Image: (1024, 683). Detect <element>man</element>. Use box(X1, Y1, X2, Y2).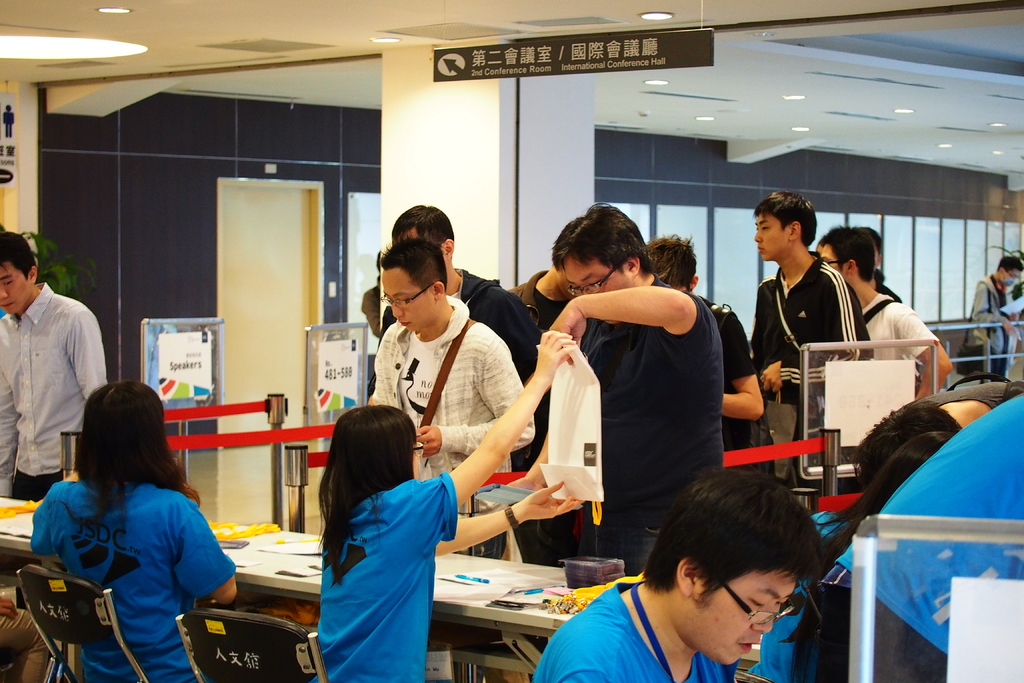
box(744, 195, 854, 452).
